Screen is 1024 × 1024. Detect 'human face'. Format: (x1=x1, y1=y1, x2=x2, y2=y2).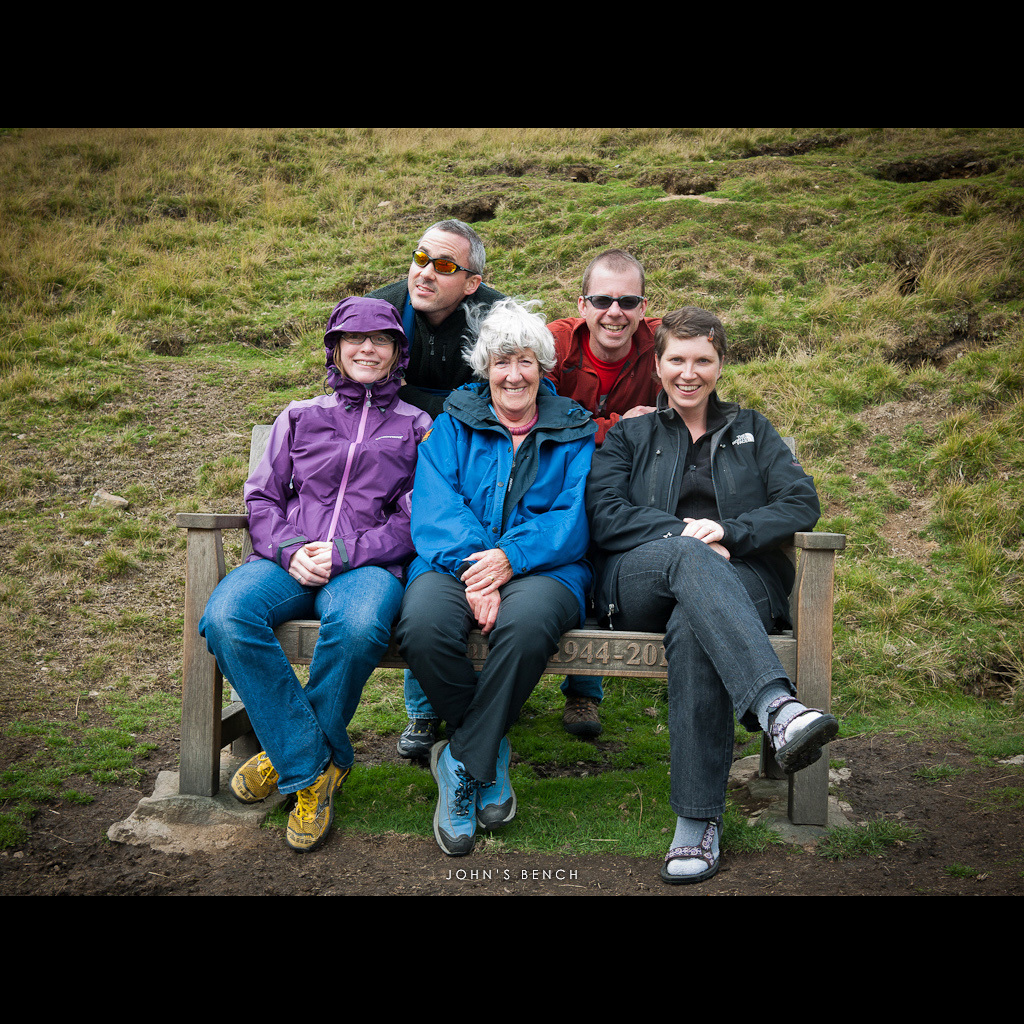
(x1=589, y1=270, x2=641, y2=344).
